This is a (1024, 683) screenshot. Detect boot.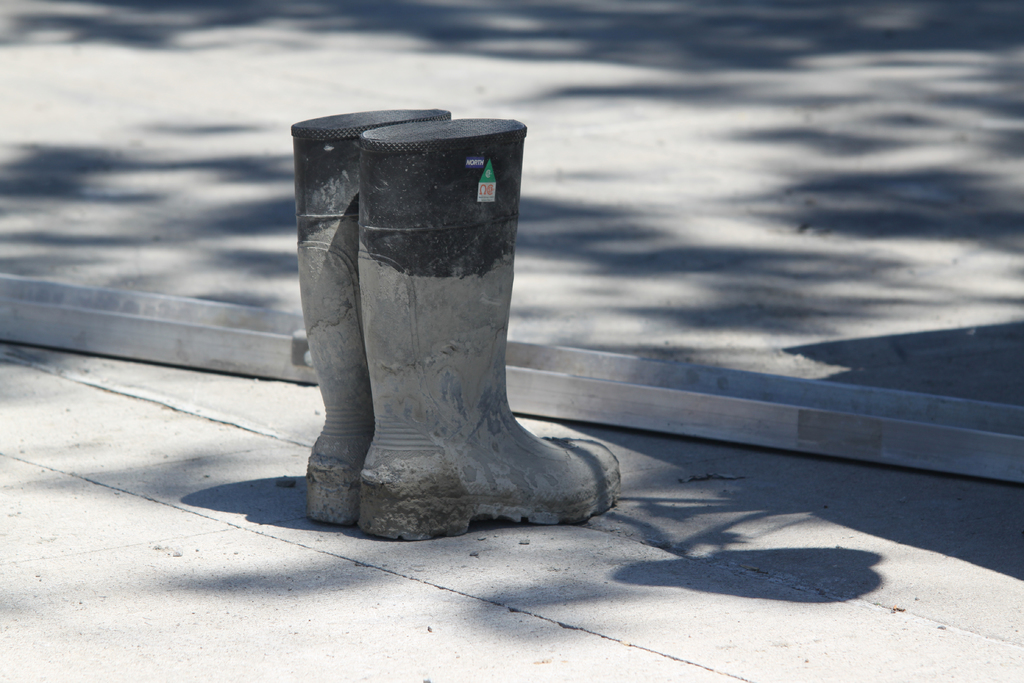
<region>357, 145, 629, 537</region>.
